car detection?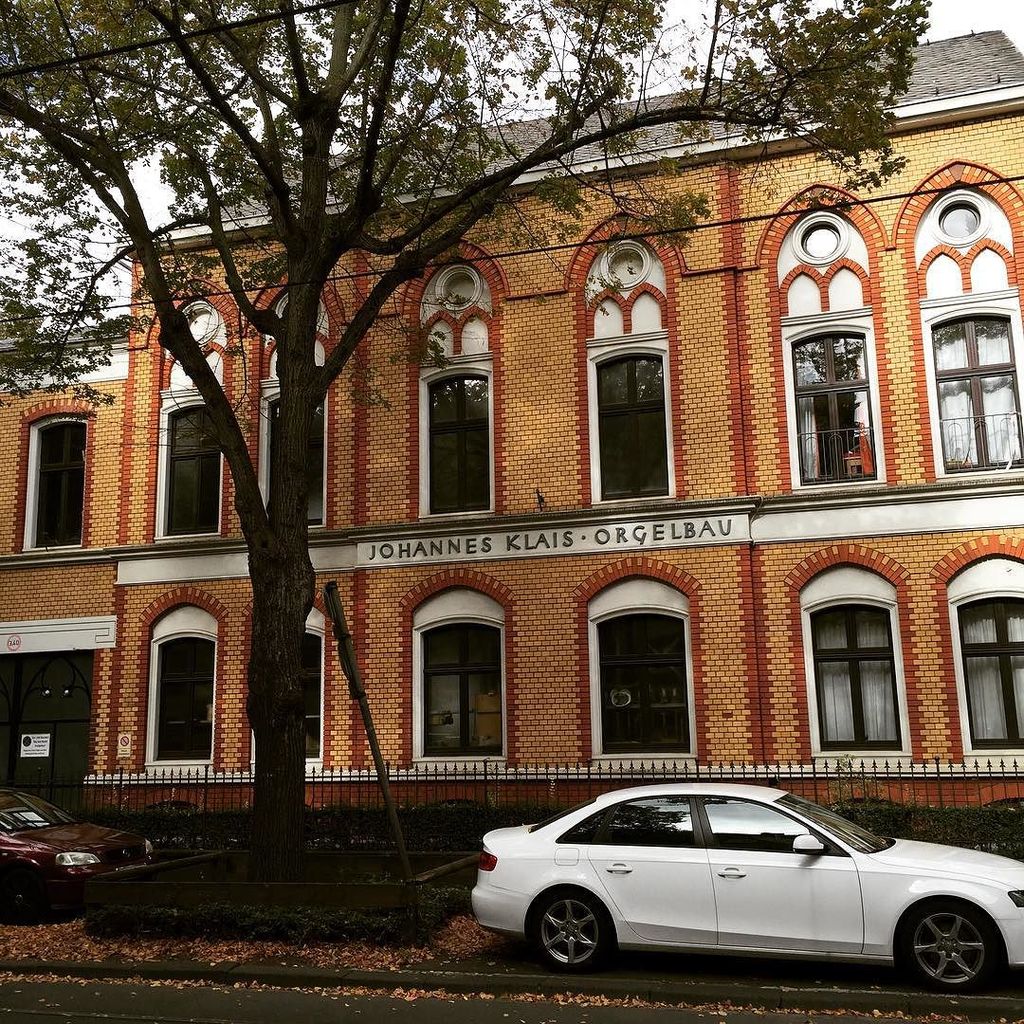
{"x1": 0, "y1": 786, "x2": 155, "y2": 923}
